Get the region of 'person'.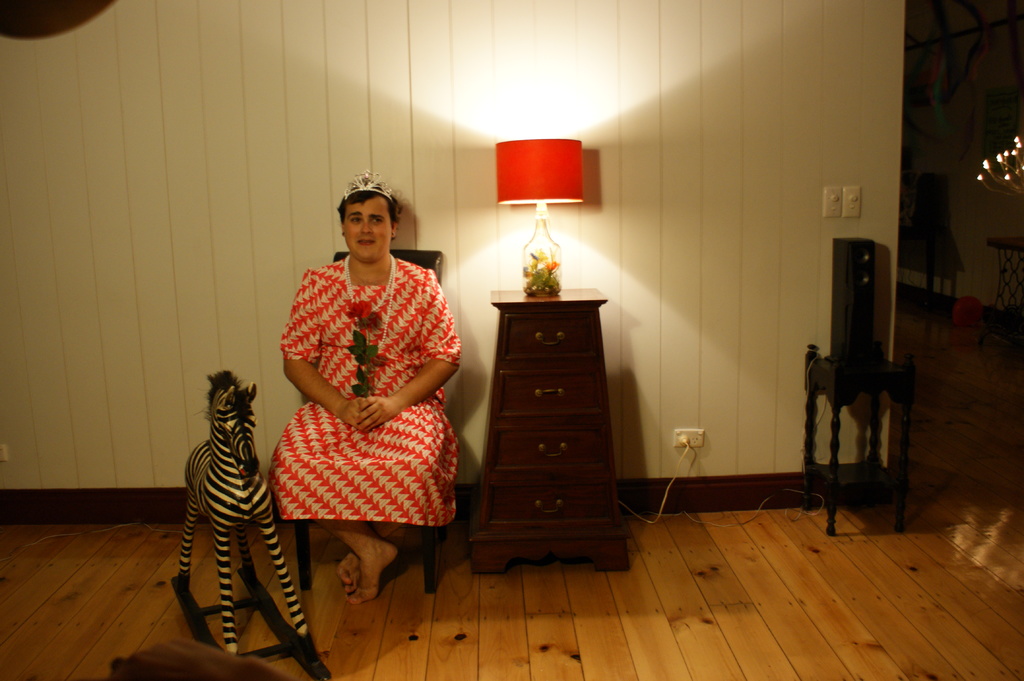
box(272, 169, 462, 600).
